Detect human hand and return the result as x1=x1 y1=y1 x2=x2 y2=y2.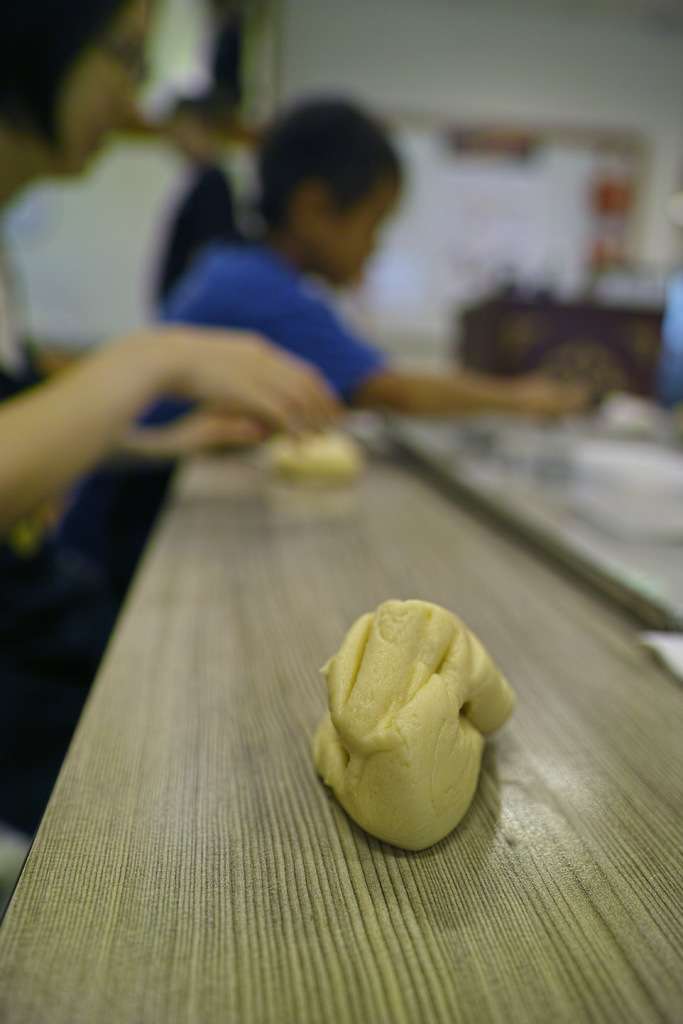
x1=161 y1=410 x2=265 y2=456.
